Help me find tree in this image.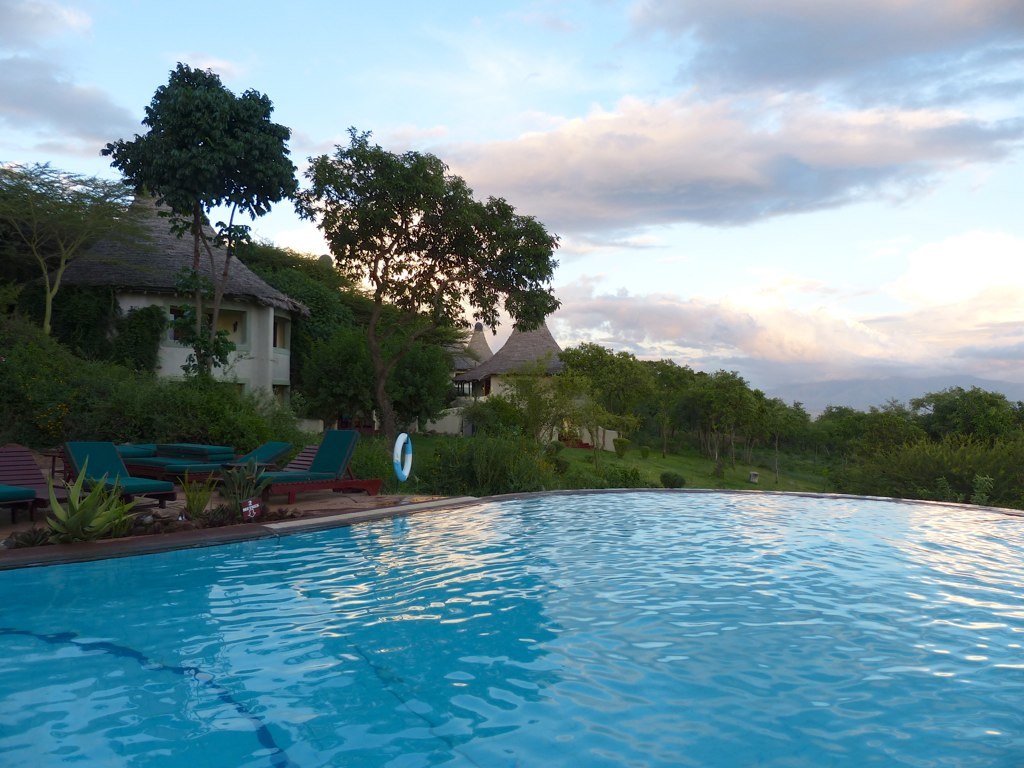
Found it: crop(97, 55, 304, 390).
